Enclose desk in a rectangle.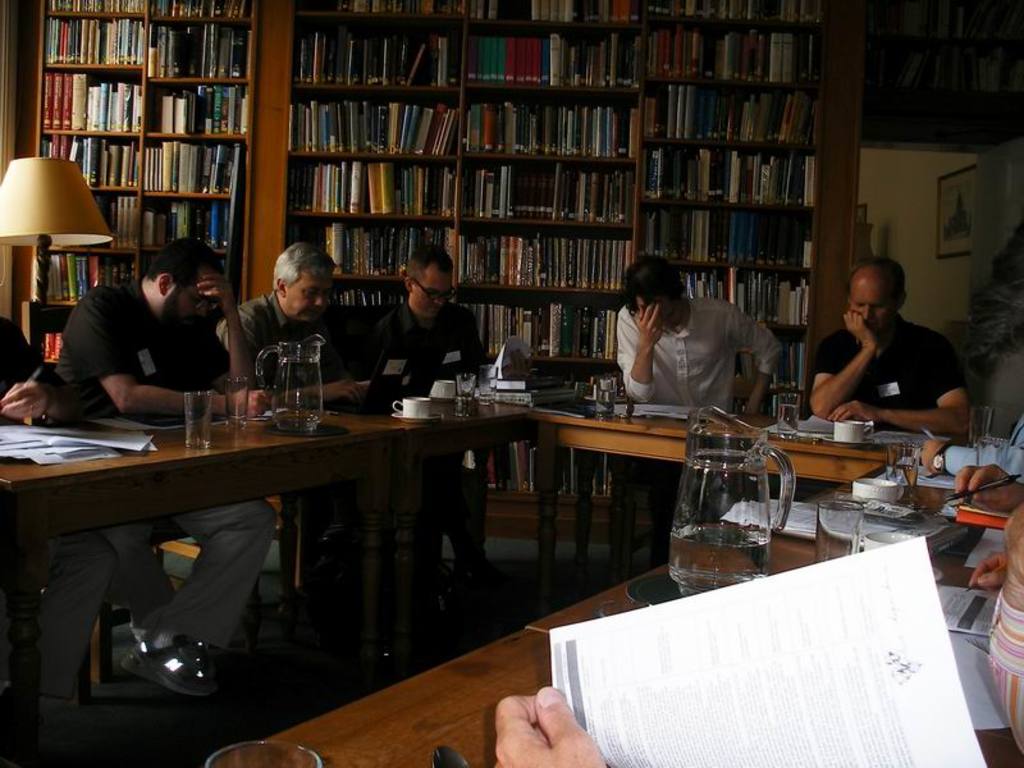
(0,402,407,767).
